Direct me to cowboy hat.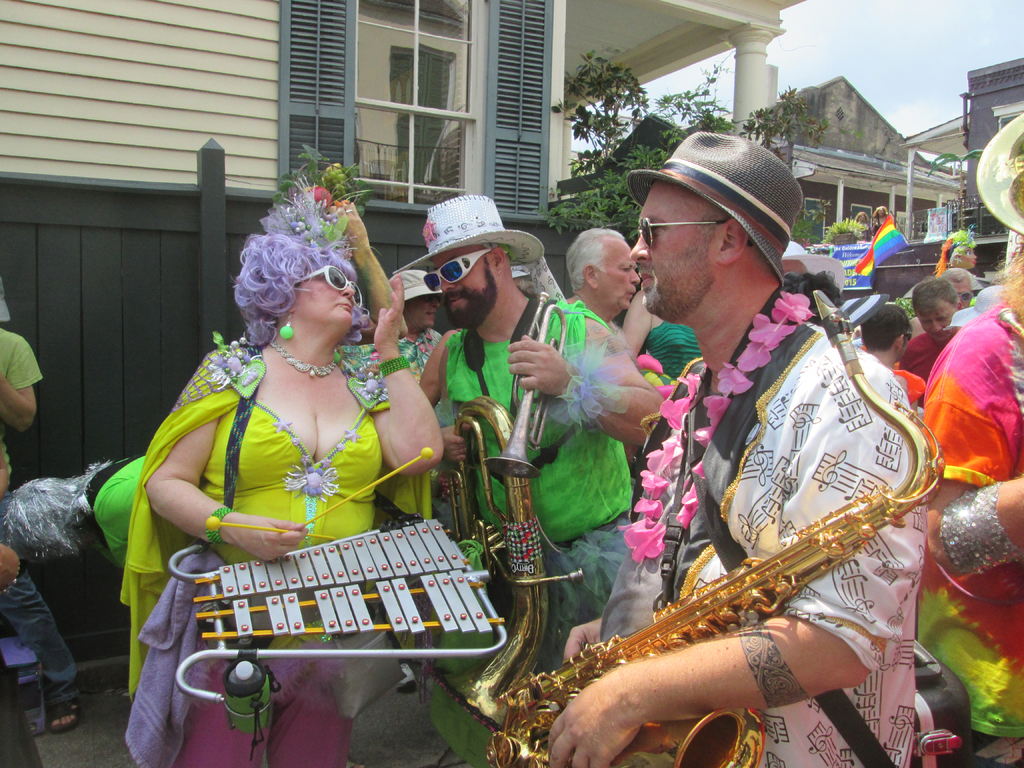
Direction: <region>391, 193, 536, 273</region>.
